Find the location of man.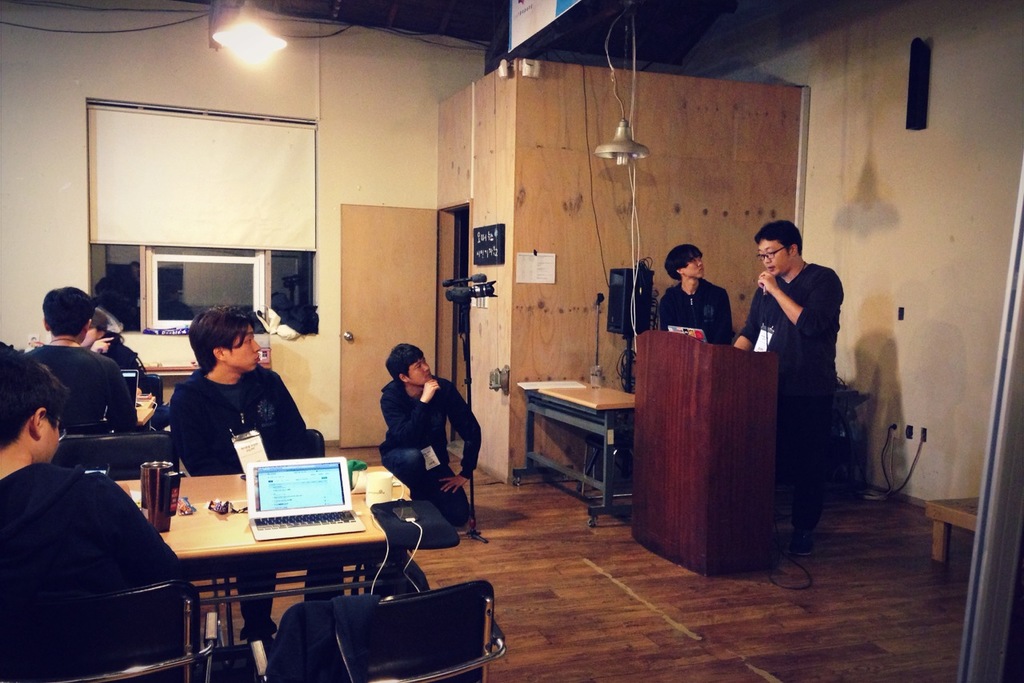
Location: [657,241,738,346].
